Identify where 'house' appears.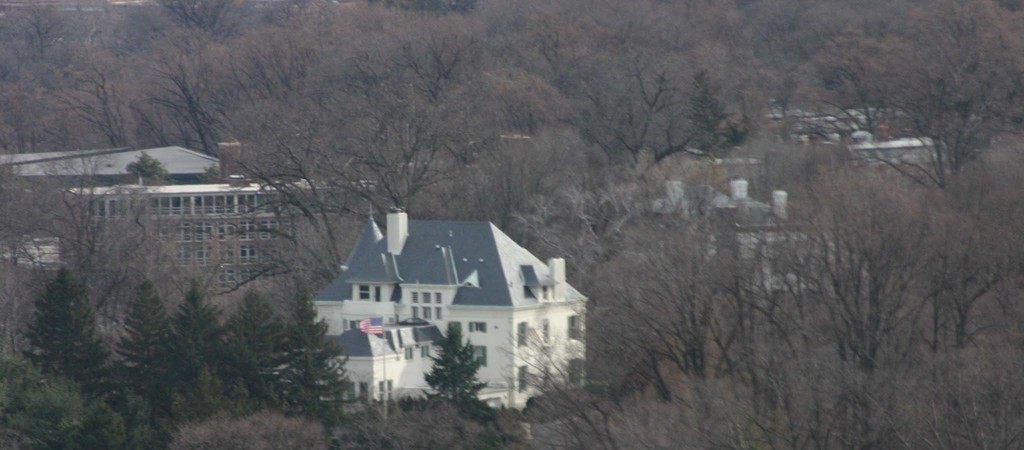
Appears at pyautogui.locateOnScreen(828, 124, 948, 175).
